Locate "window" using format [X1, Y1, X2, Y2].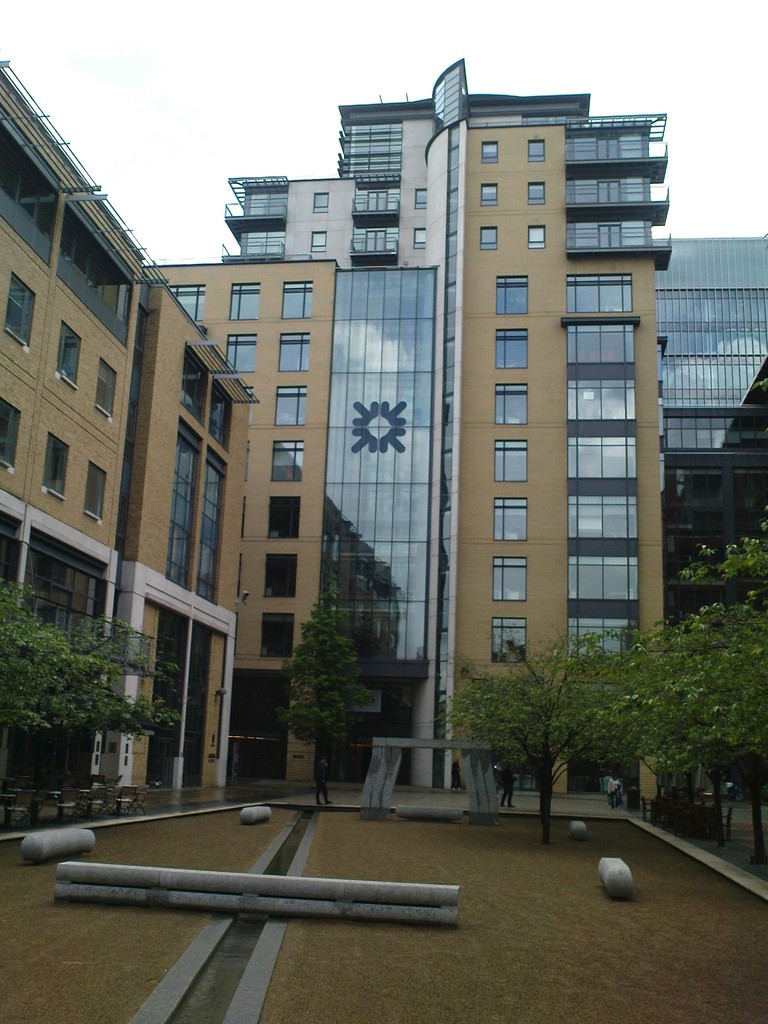
[165, 417, 207, 591].
